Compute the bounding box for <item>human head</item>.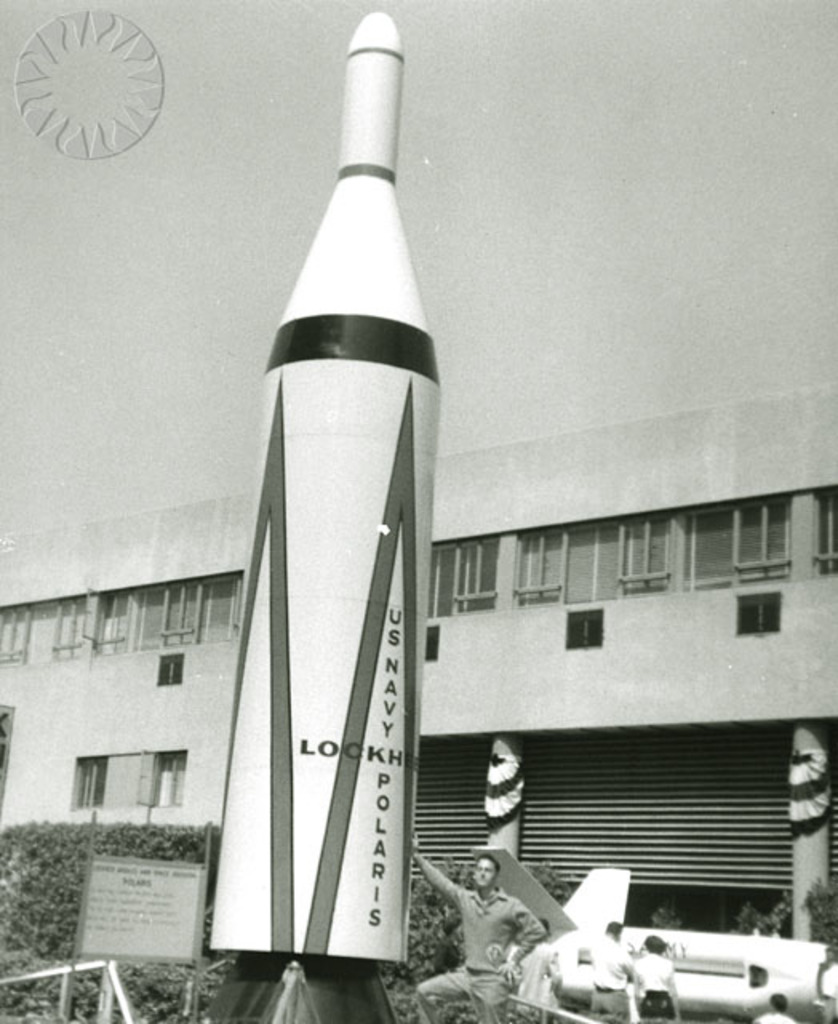
[467,851,504,902].
